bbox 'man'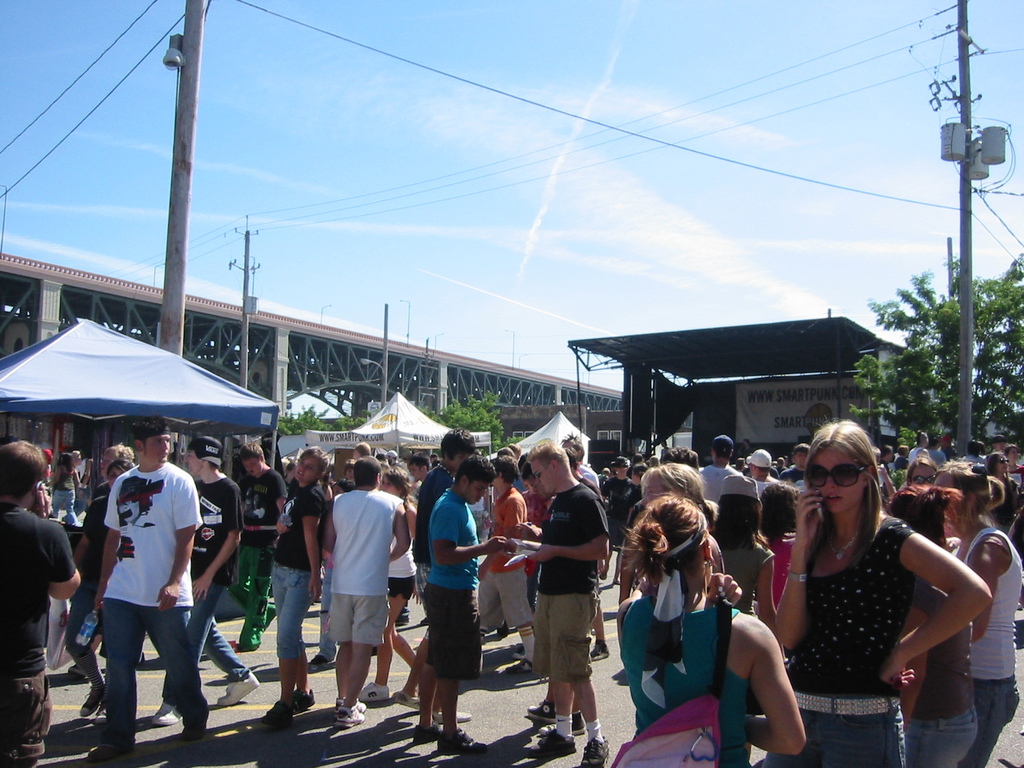
[x1=0, y1=438, x2=83, y2=767]
